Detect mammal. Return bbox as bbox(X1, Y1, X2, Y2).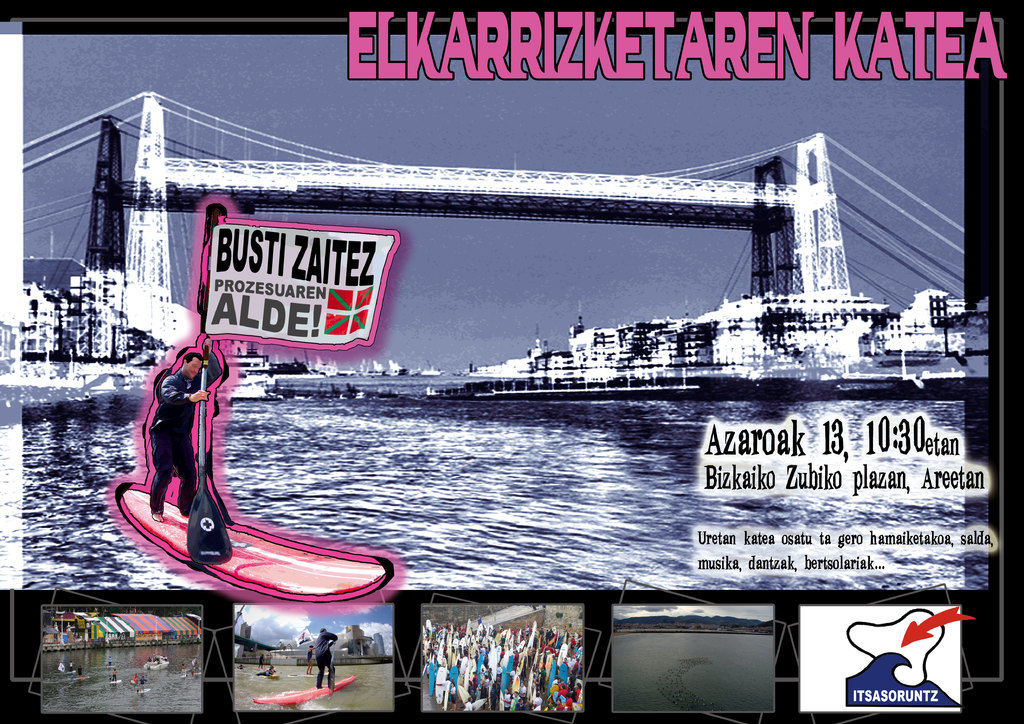
bbox(148, 338, 220, 519).
